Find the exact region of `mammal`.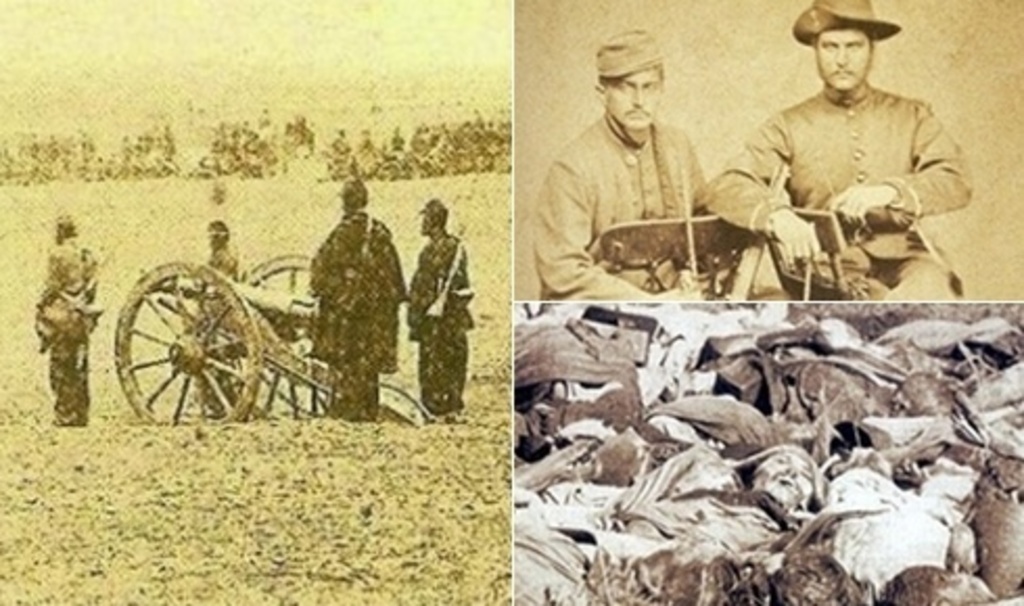
Exact region: 408:203:476:418.
